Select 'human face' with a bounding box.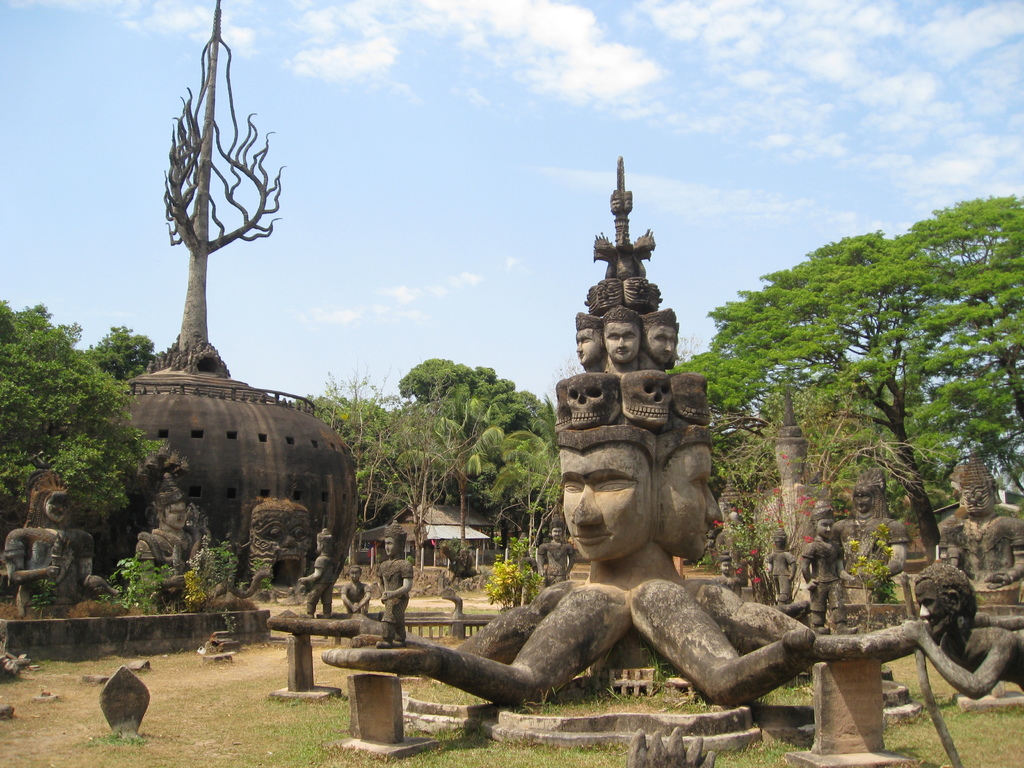
left=850, top=495, right=868, bottom=514.
